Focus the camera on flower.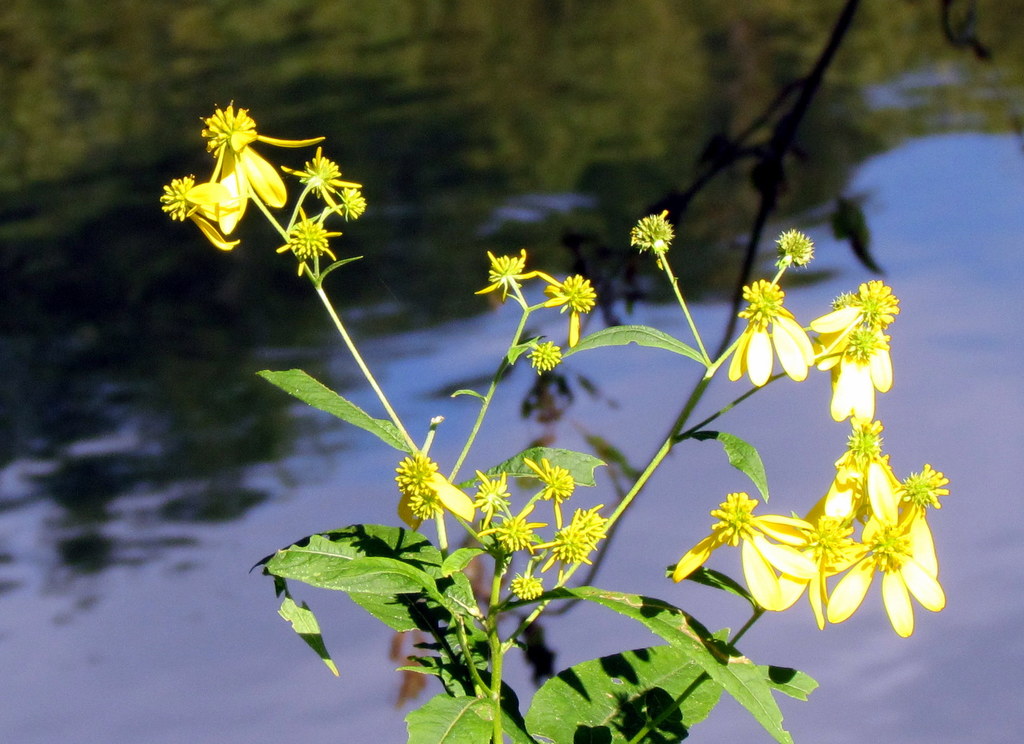
Focus region: {"left": 179, "top": 184, "right": 239, "bottom": 249}.
